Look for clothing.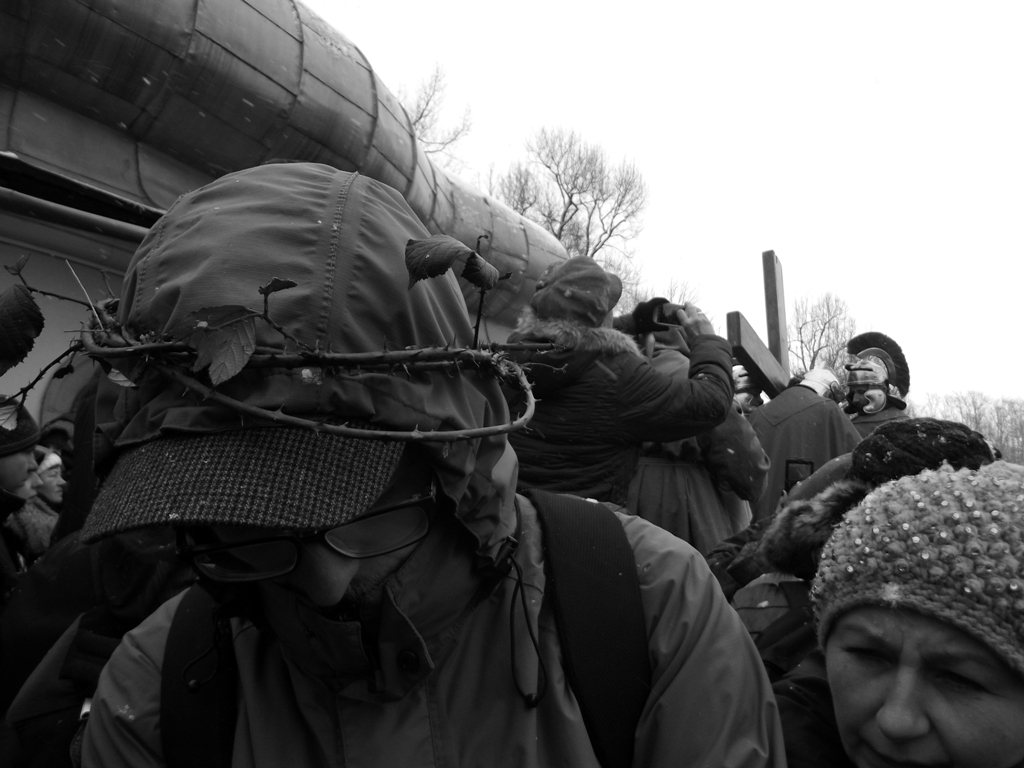
Found: 78 490 782 767.
